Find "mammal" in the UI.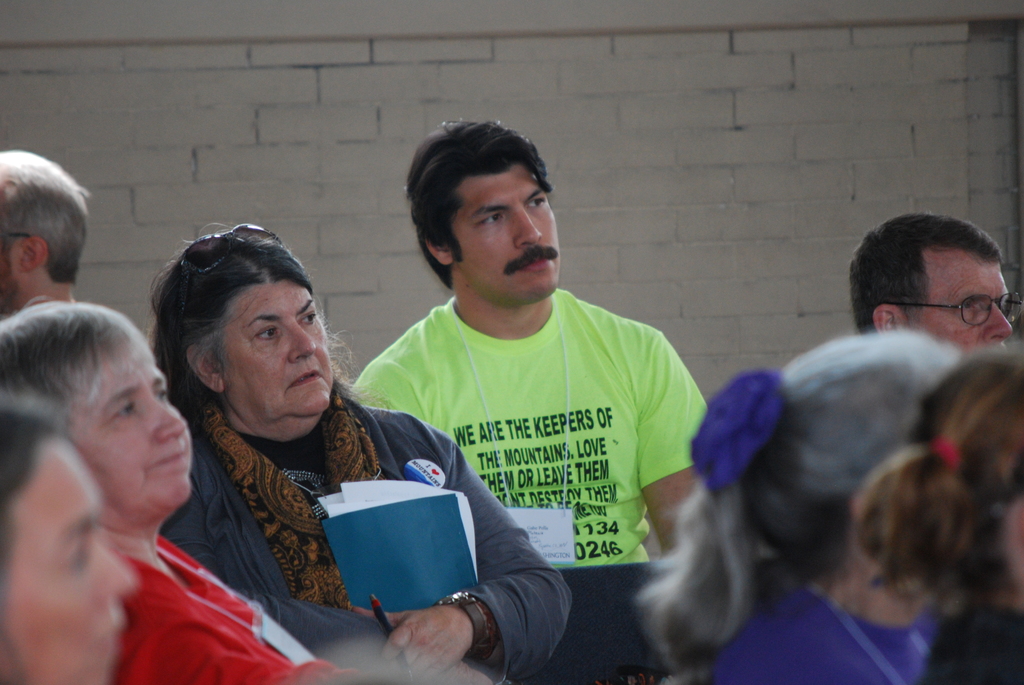
UI element at <bbox>0, 150, 84, 319</bbox>.
